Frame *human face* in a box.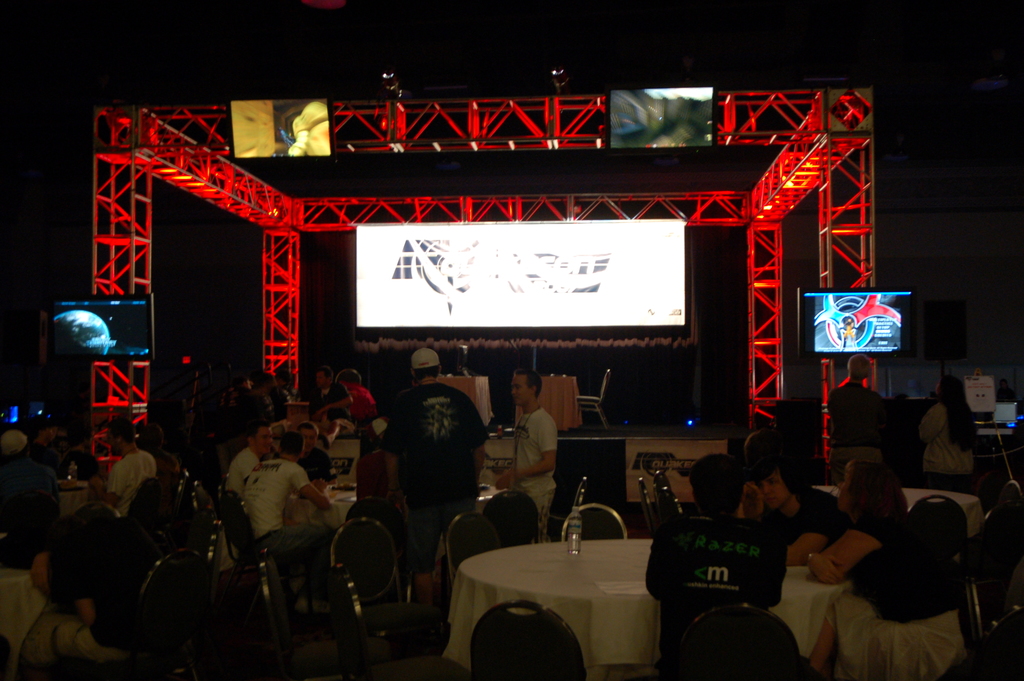
[862, 357, 877, 379].
